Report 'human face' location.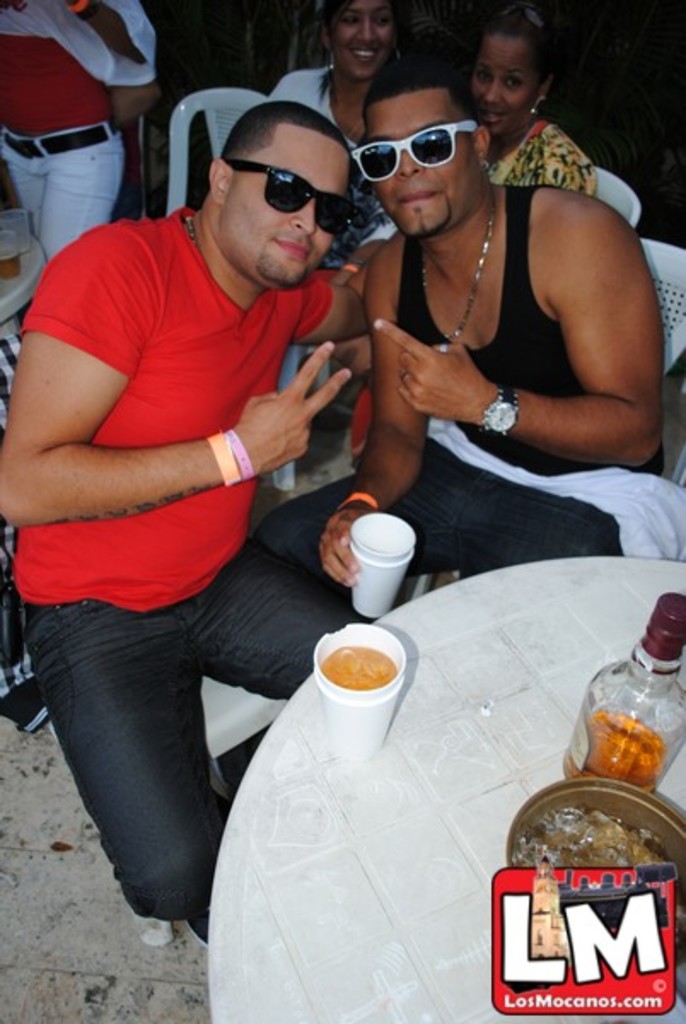
Report: <box>328,0,396,84</box>.
